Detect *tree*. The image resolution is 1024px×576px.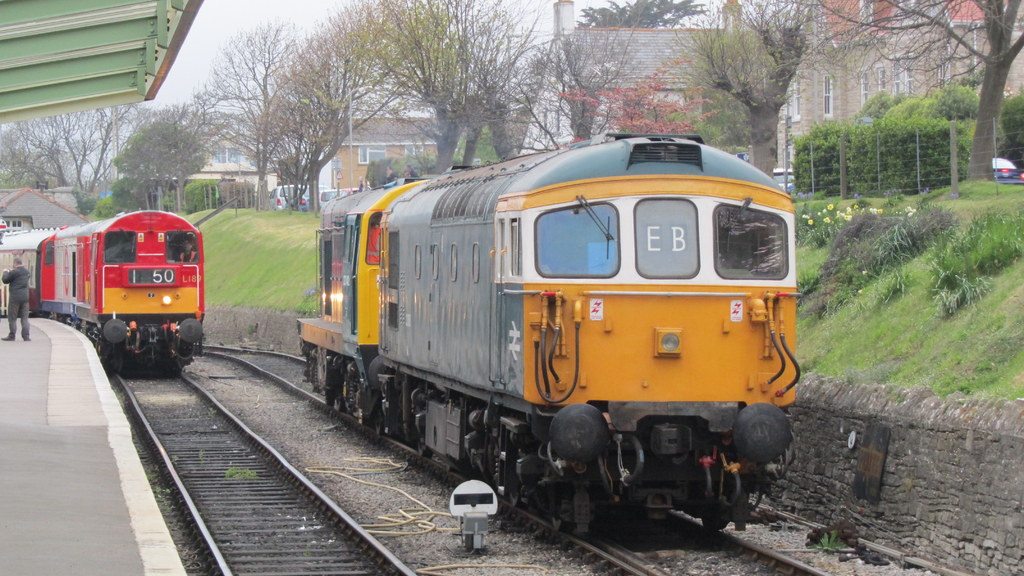
{"x1": 534, "y1": 4, "x2": 648, "y2": 143}.
